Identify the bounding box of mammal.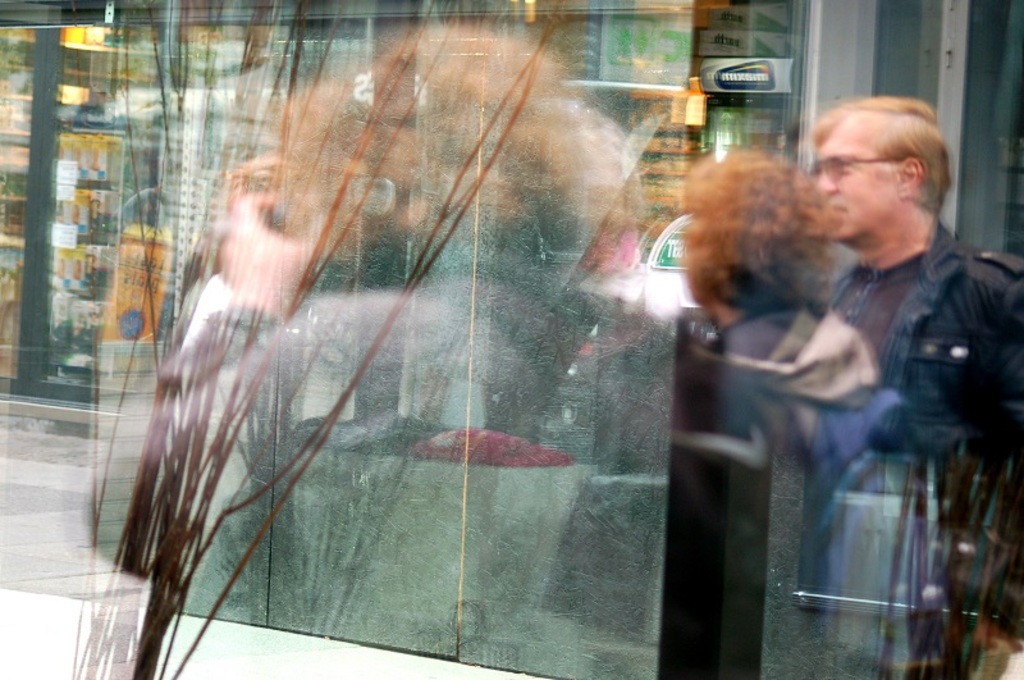
bbox=(681, 143, 874, 443).
